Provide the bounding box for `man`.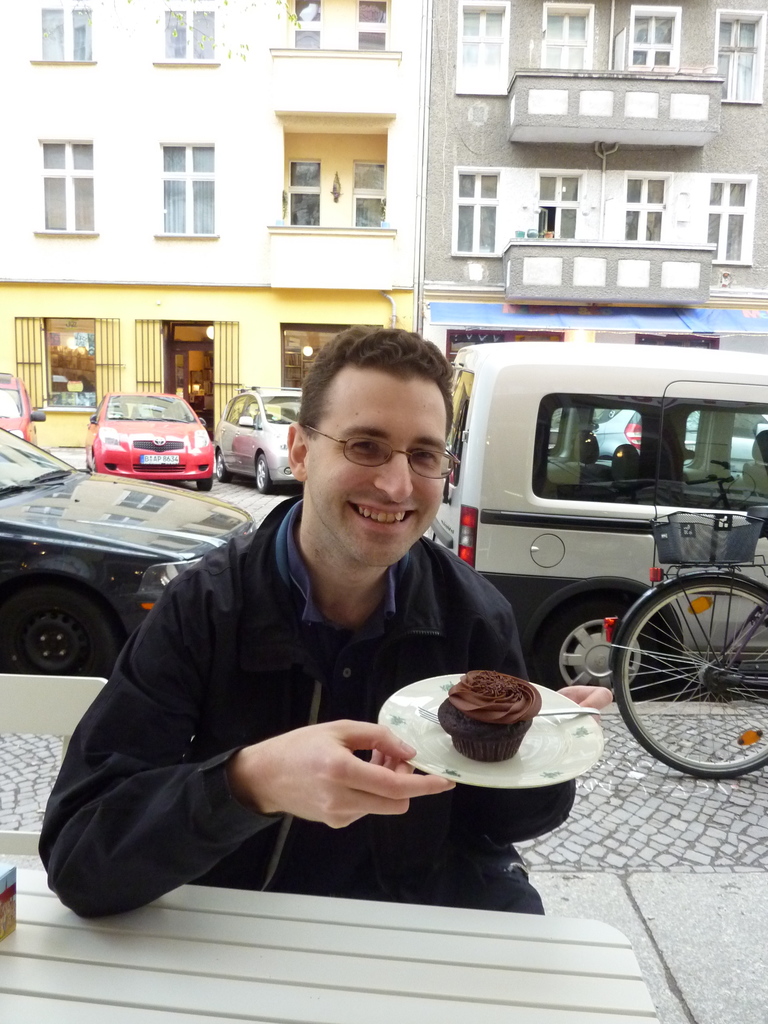
(93, 323, 566, 932).
